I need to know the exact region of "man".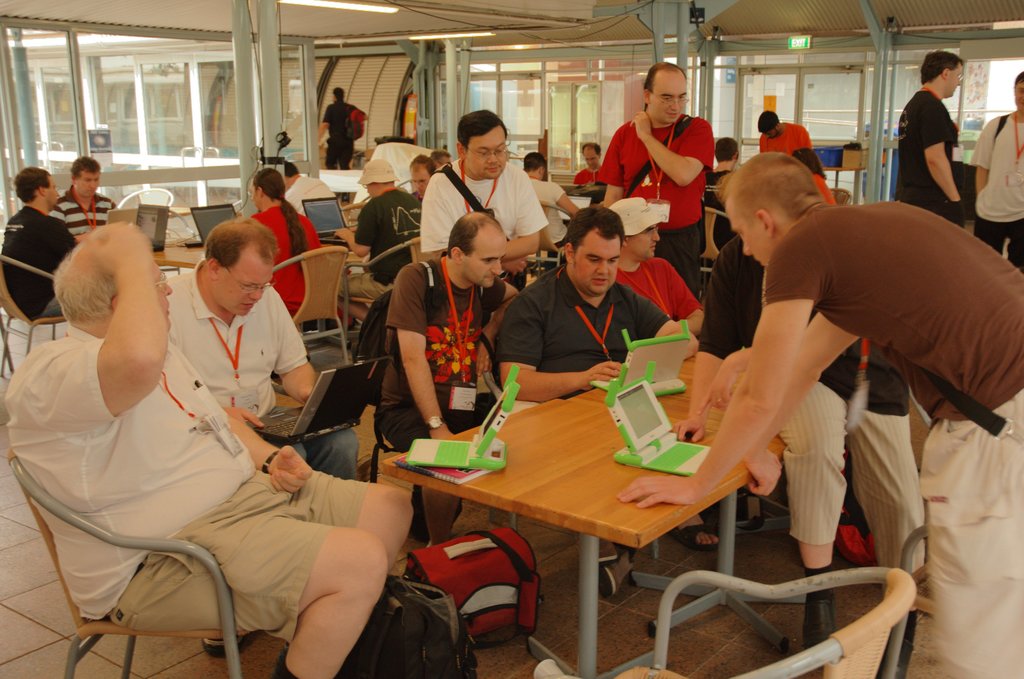
Region: (975, 72, 1023, 265).
